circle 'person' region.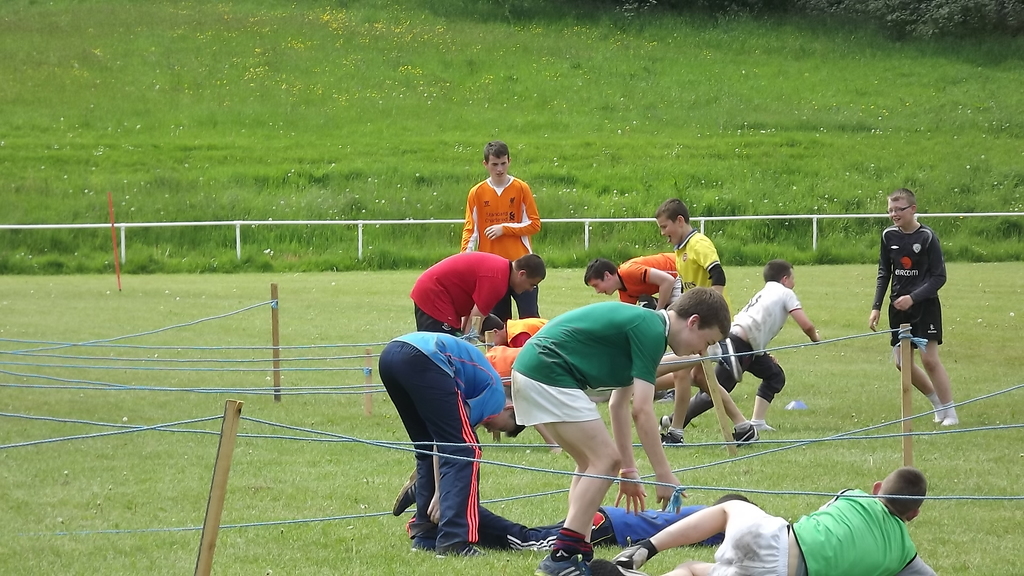
Region: 865:186:965:431.
